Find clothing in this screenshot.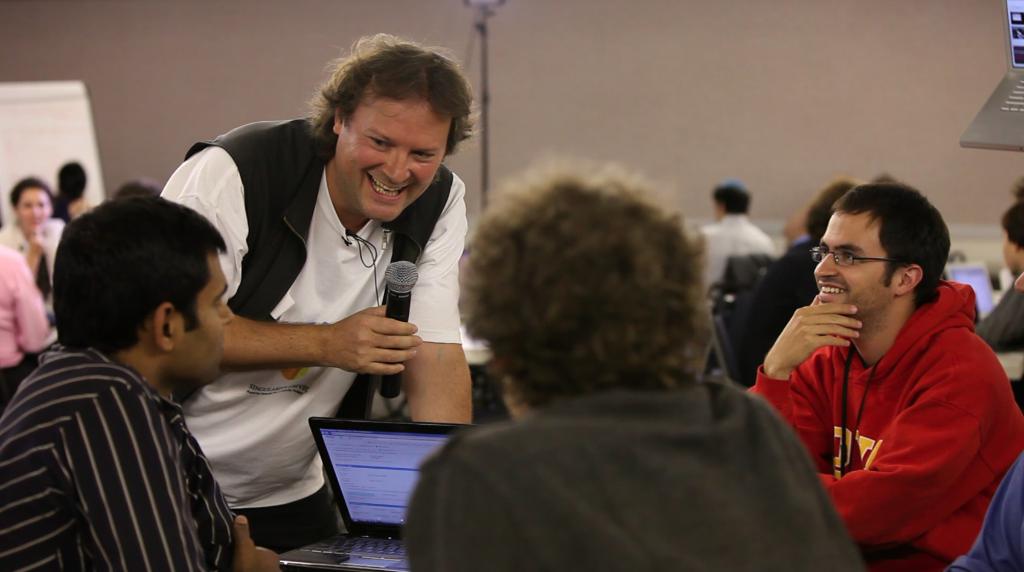
The bounding box for clothing is box(692, 205, 772, 290).
